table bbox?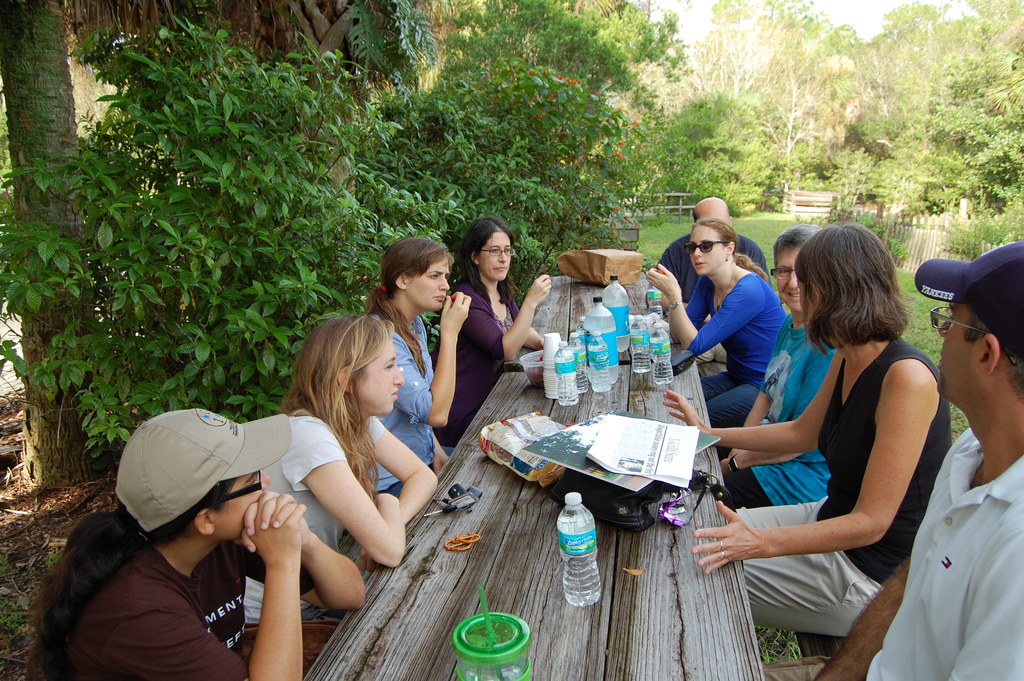
x1=312 y1=276 x2=769 y2=680
